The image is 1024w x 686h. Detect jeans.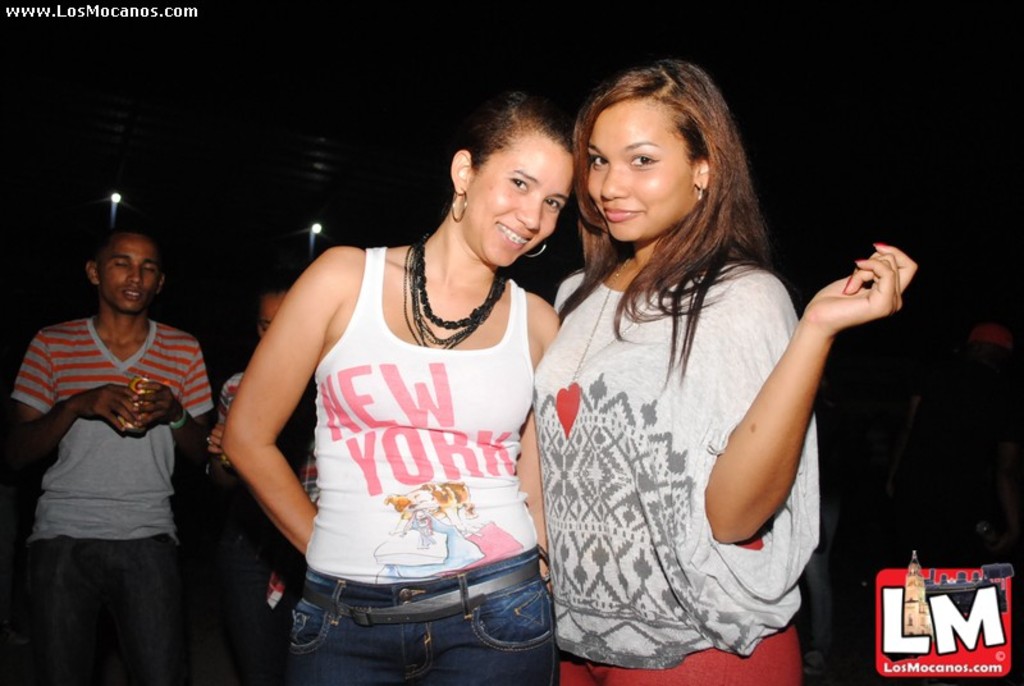
Detection: <bbox>809, 466, 849, 657</bbox>.
